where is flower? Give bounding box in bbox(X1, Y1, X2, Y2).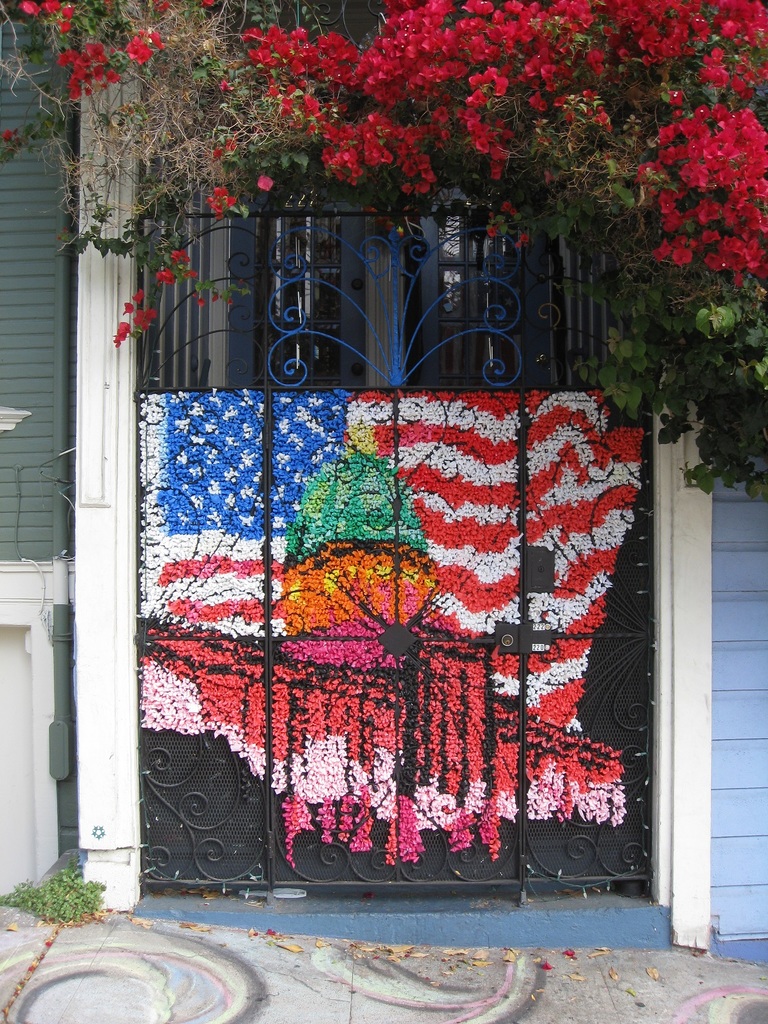
bbox(216, 79, 234, 93).
